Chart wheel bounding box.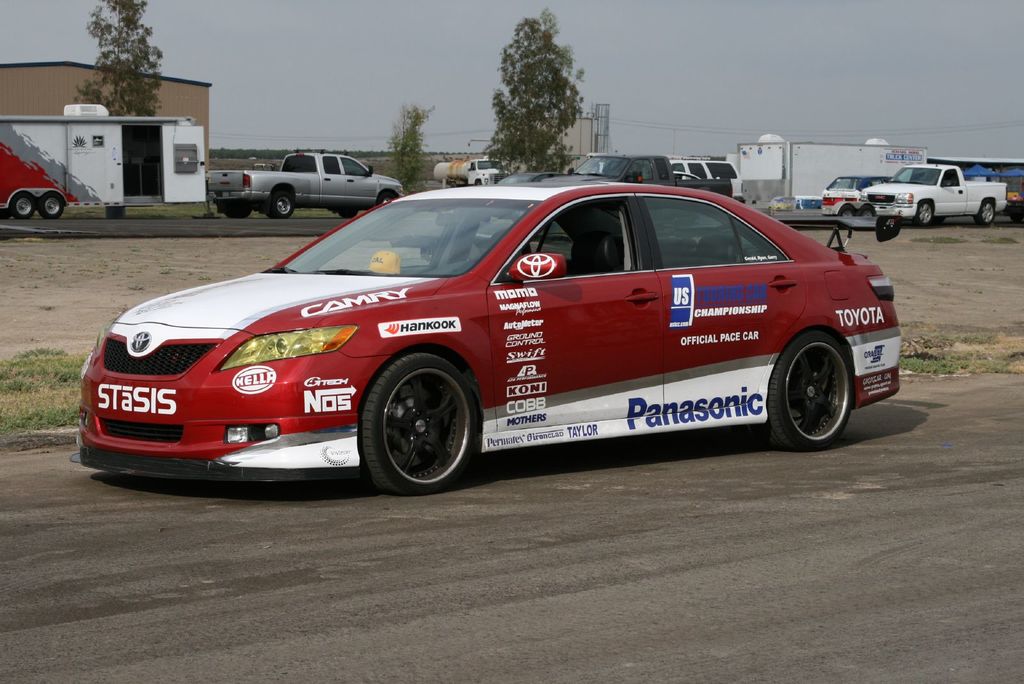
Charted: (227,200,252,221).
